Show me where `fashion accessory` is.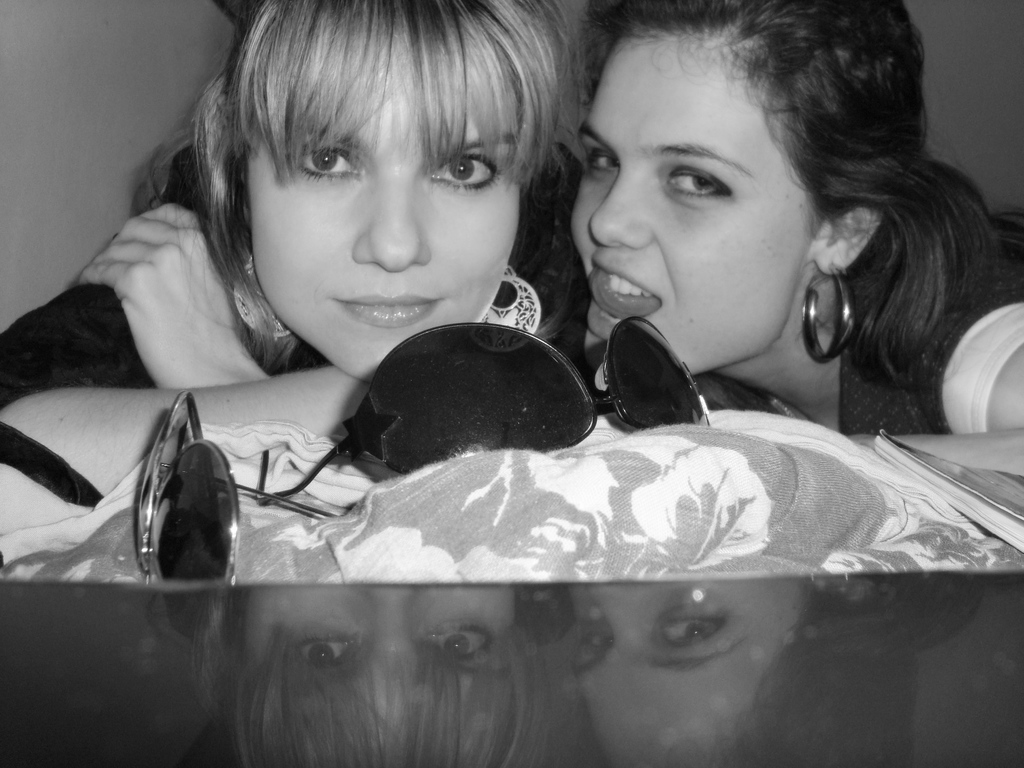
`fashion accessory` is at select_region(473, 266, 541, 352).
